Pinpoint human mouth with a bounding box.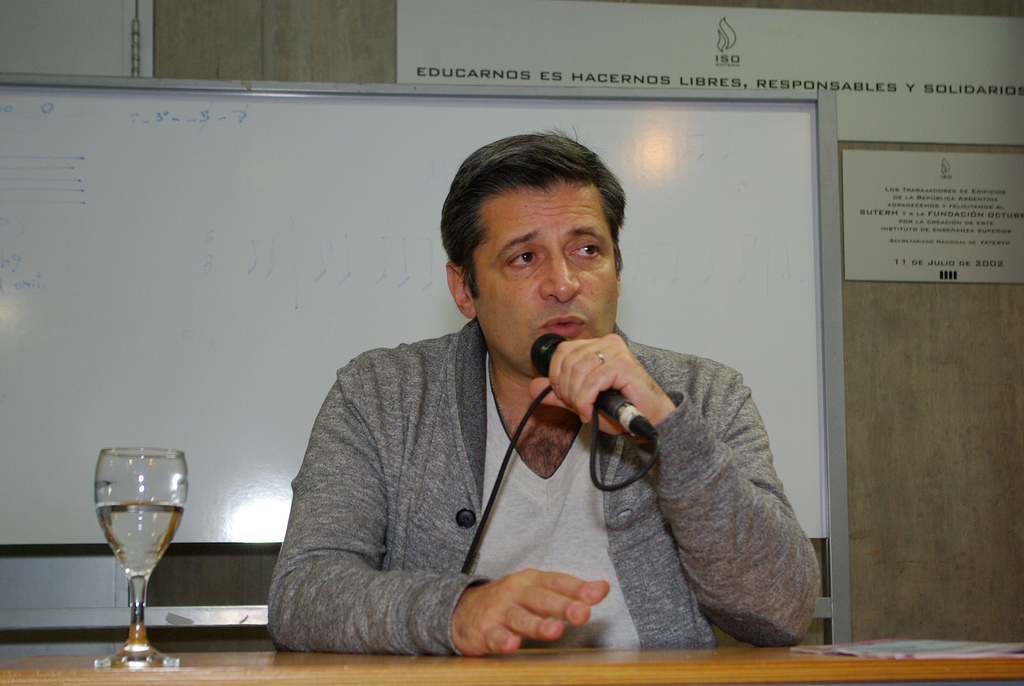
x1=532, y1=301, x2=591, y2=338.
